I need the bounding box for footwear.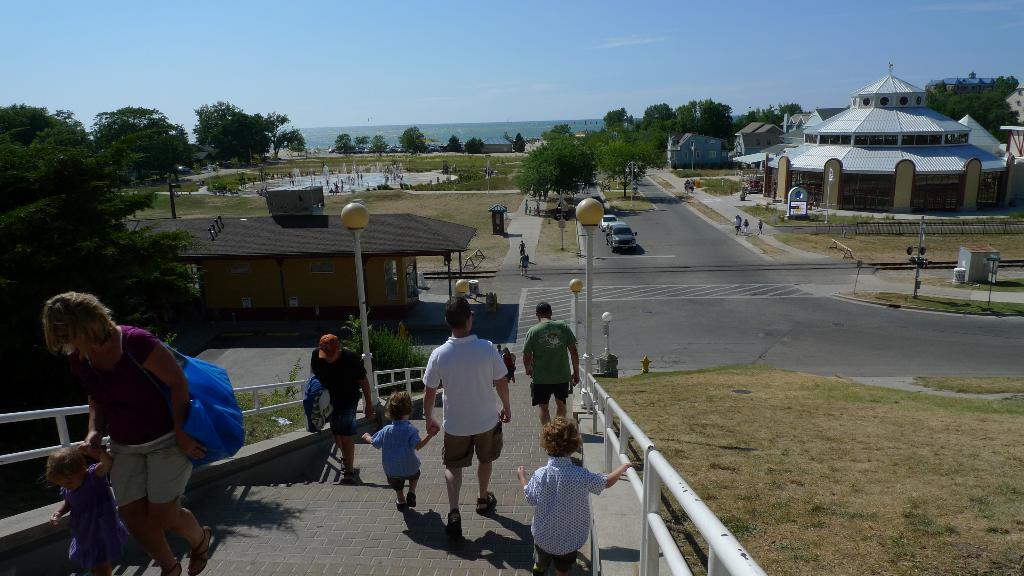
Here it is: rect(186, 529, 215, 575).
